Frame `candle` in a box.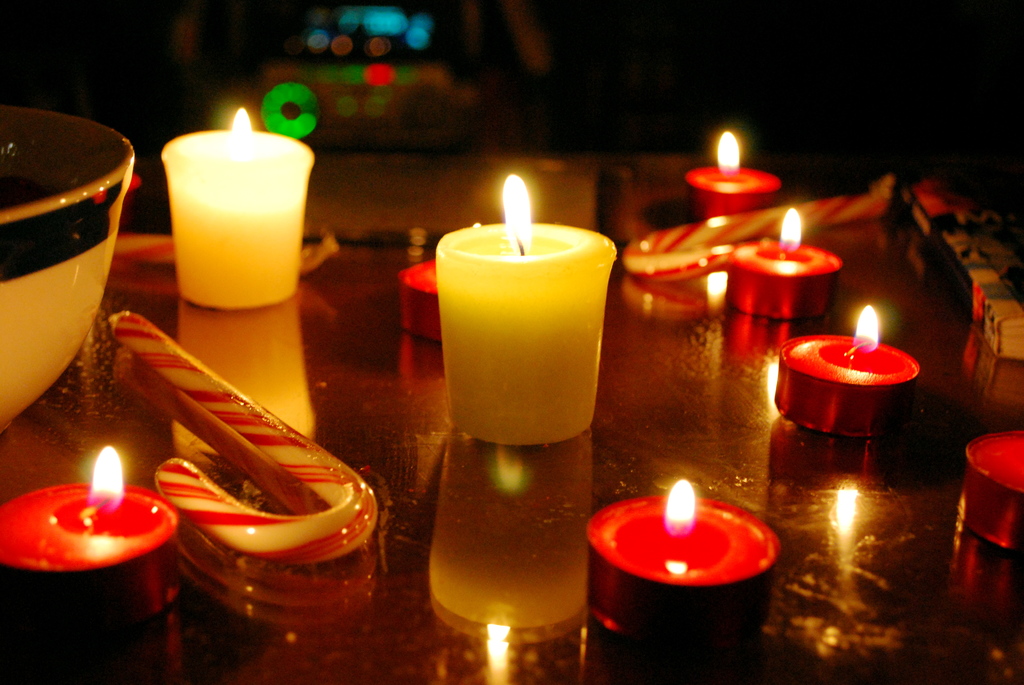
397:262:438:341.
